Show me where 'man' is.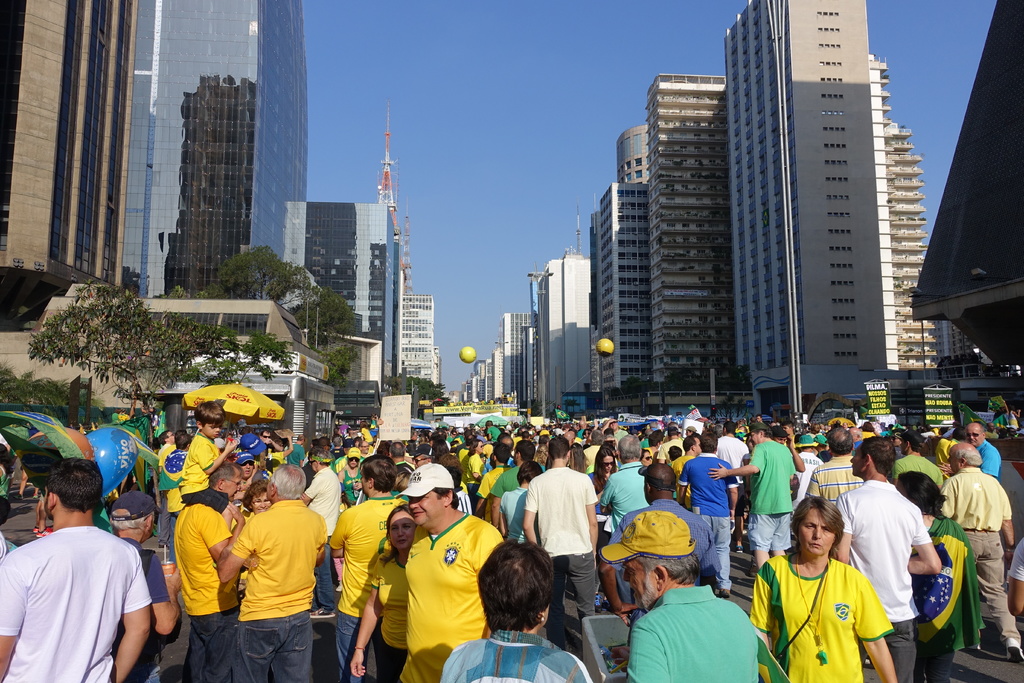
'man' is at (893,432,943,488).
